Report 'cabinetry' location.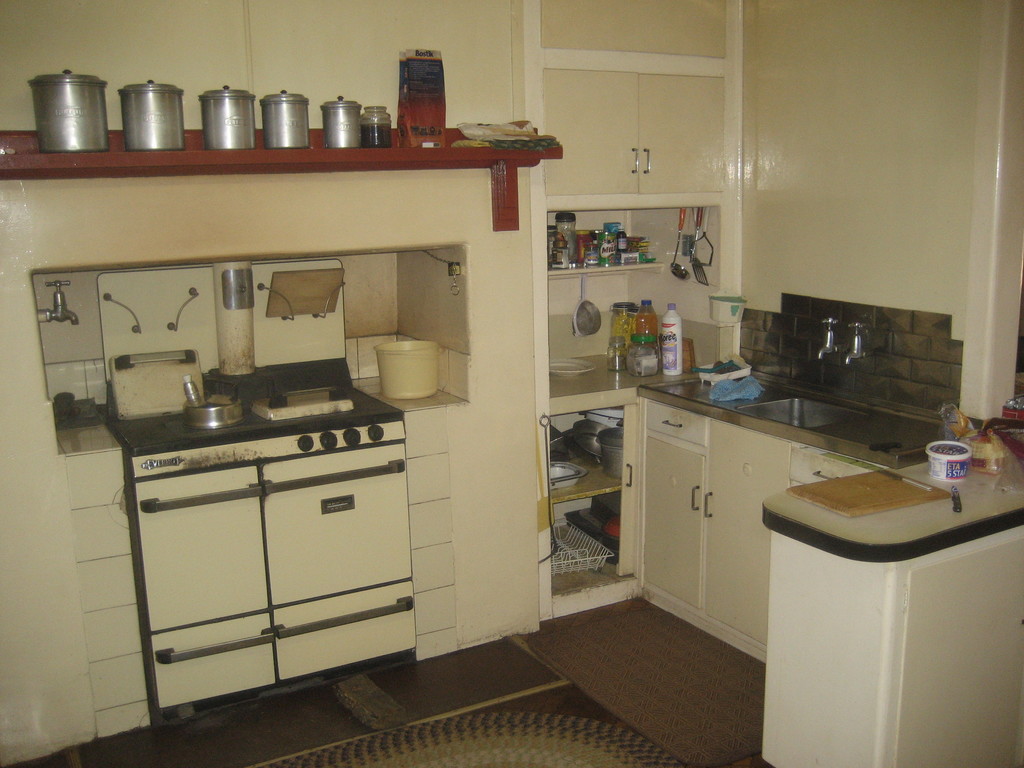
Report: (687, 418, 799, 659).
